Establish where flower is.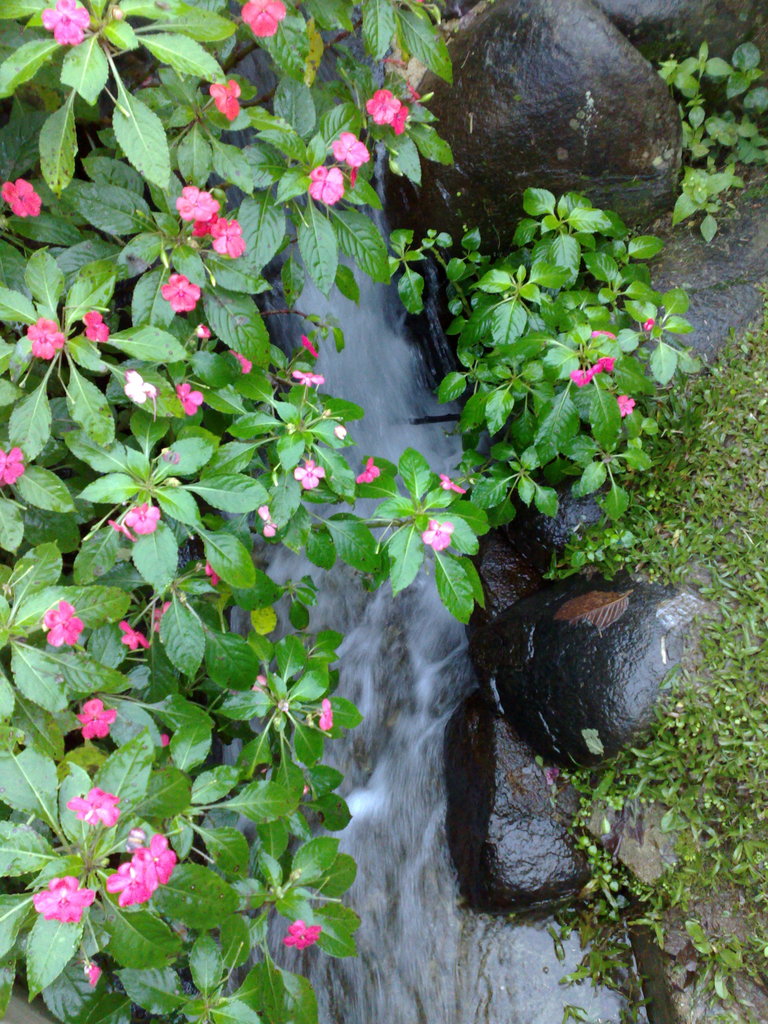
Established at bbox=(111, 862, 162, 908).
